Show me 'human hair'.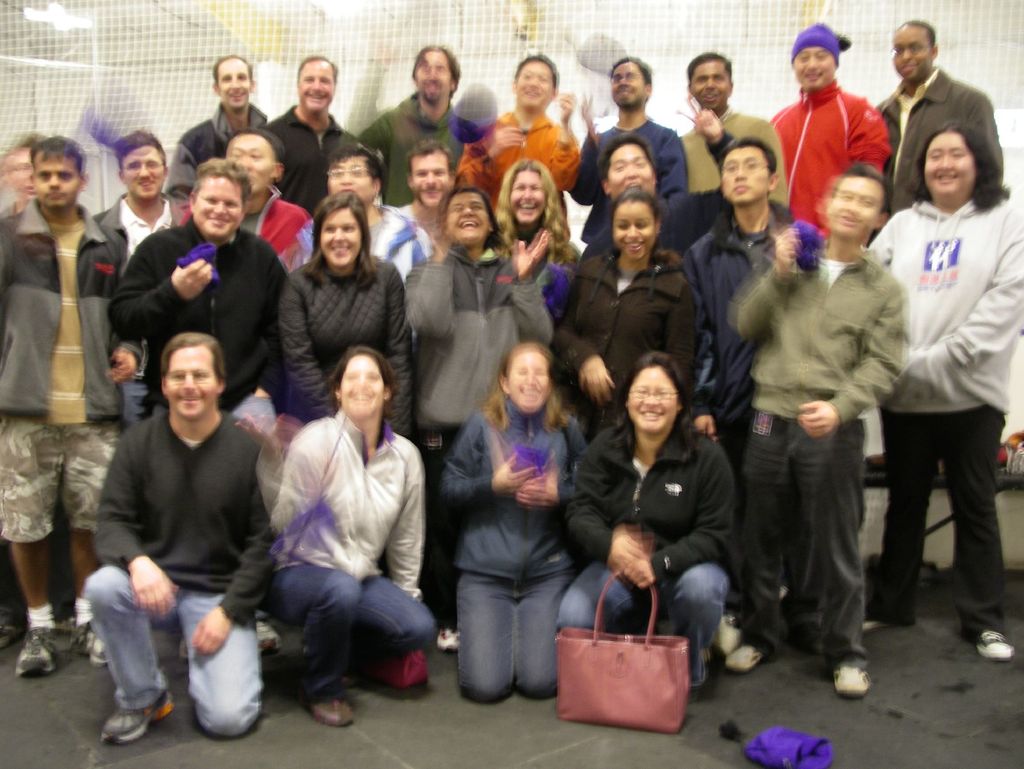
'human hair' is here: detection(191, 158, 246, 203).
